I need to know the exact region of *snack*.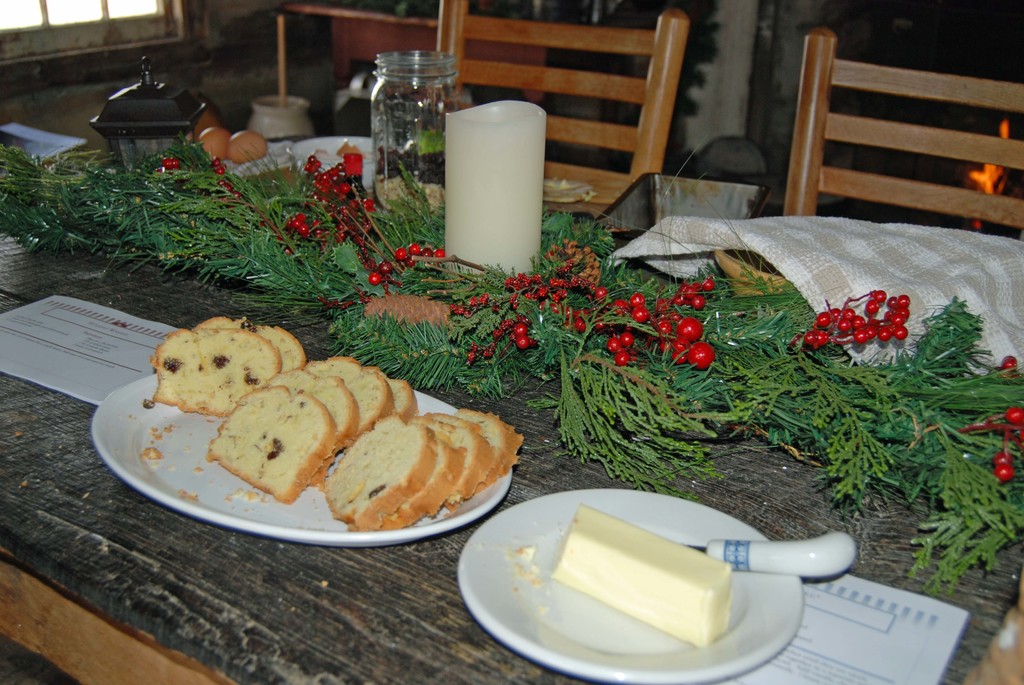
Region: bbox=(276, 379, 354, 457).
